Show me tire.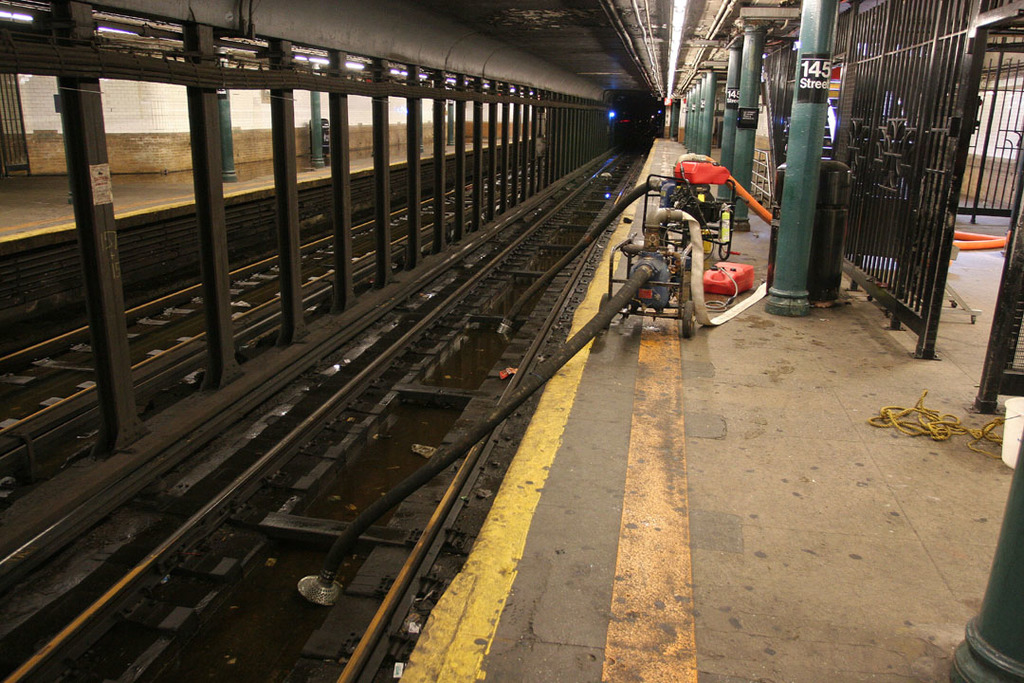
tire is here: [678,231,714,258].
